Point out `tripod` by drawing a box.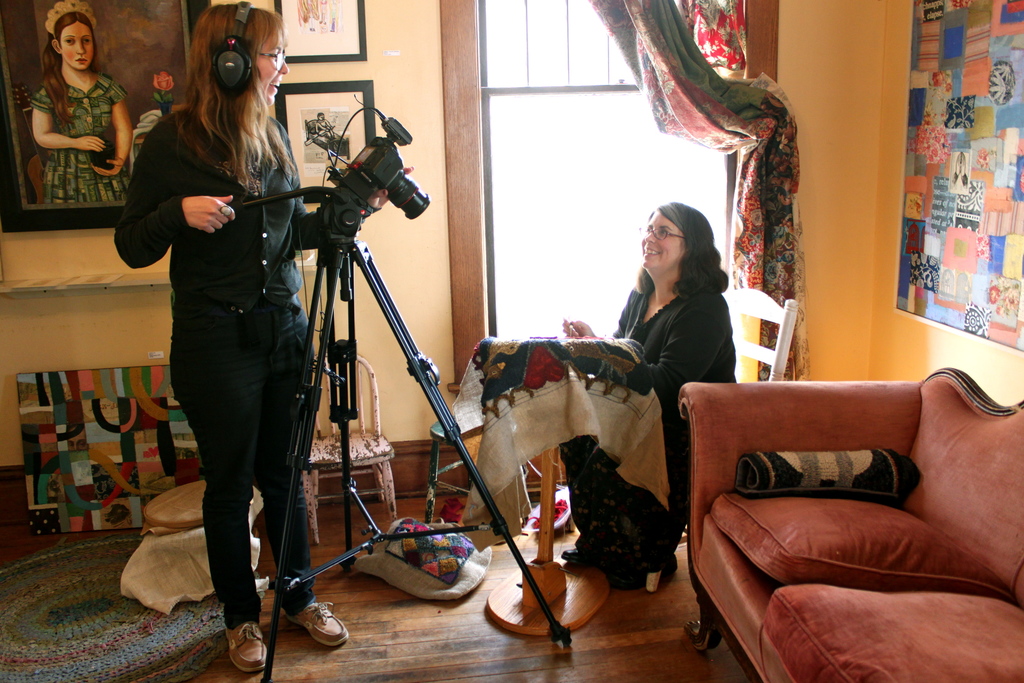
[227,184,574,682].
